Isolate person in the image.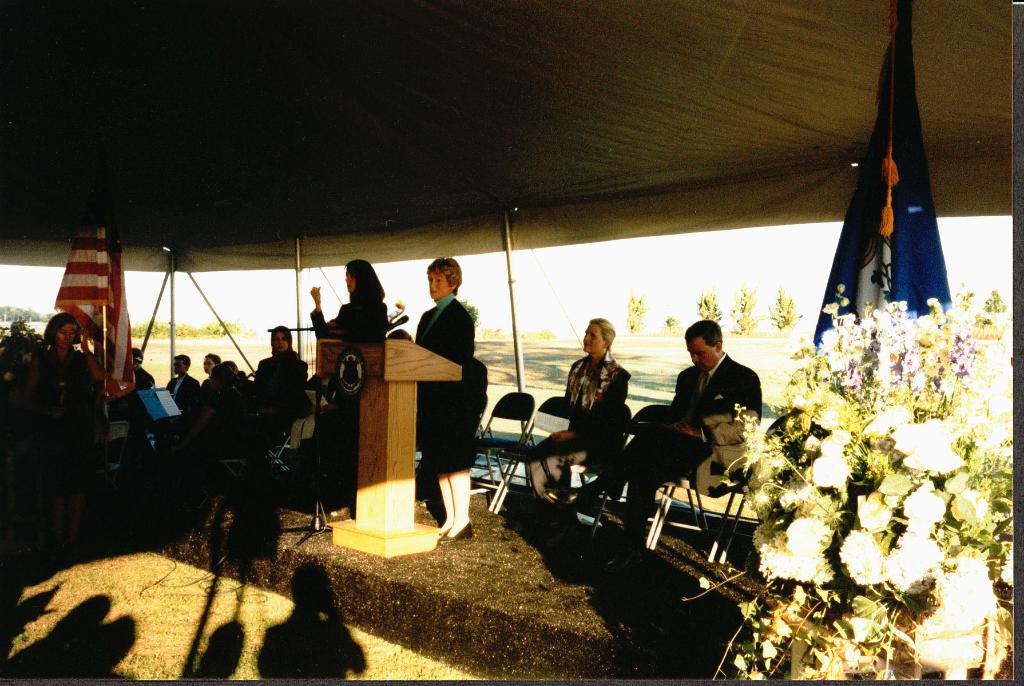
Isolated region: 19:306:106:550.
